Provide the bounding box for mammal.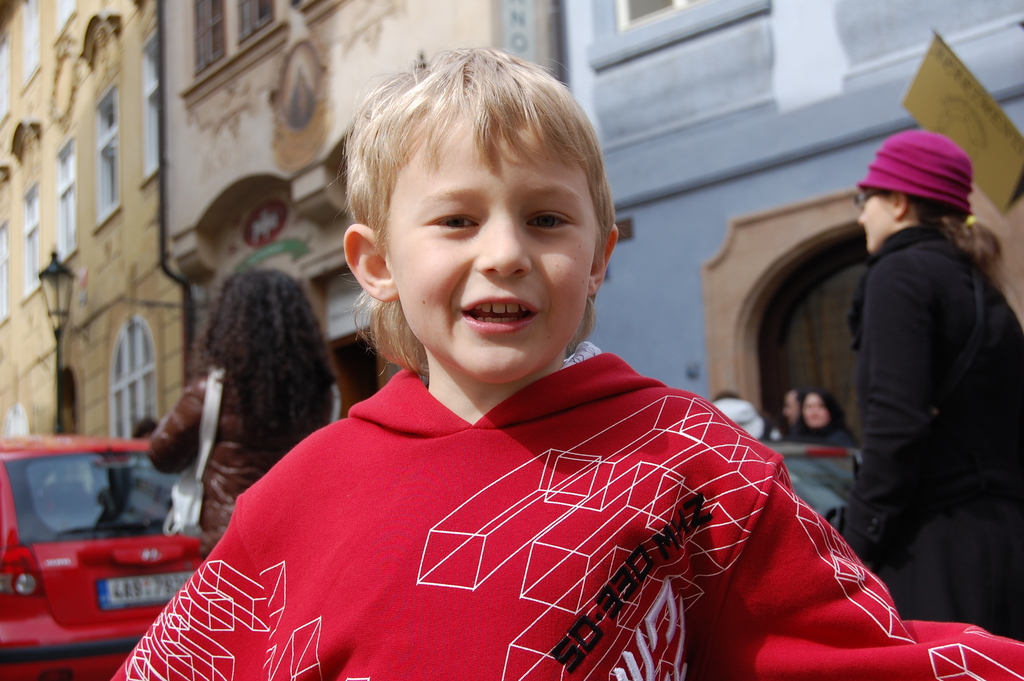
<box>107,42,1023,680</box>.
